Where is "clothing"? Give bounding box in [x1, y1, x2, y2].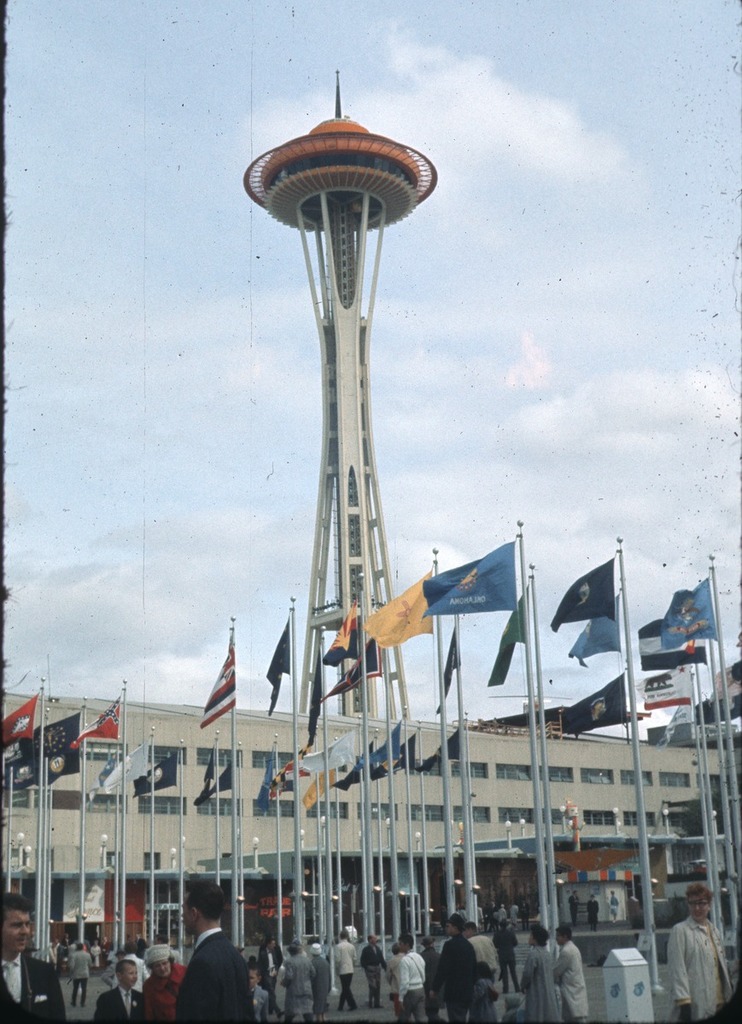
[441, 934, 488, 1023].
